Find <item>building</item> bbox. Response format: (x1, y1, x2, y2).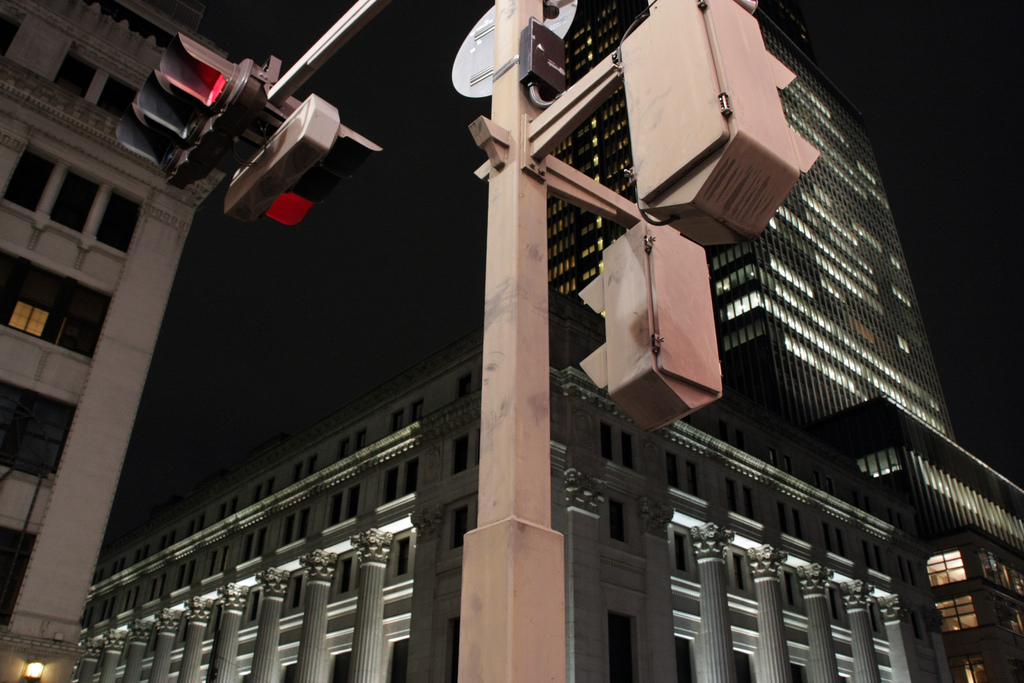
(83, 0, 1023, 682).
